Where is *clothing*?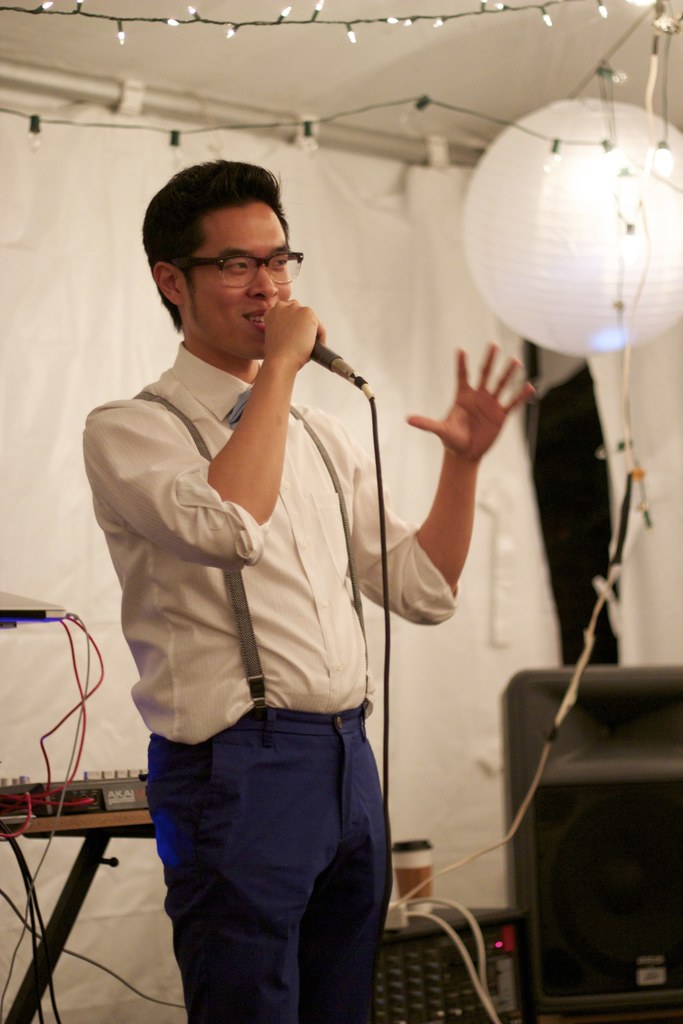
region(76, 333, 465, 1023).
